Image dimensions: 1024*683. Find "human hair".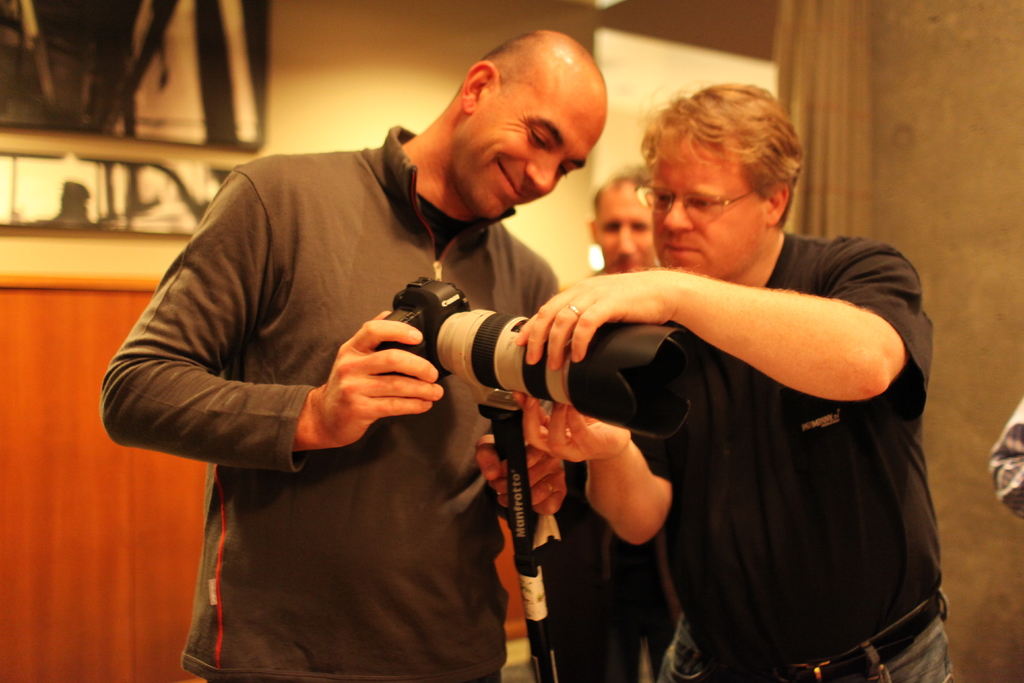
<bbox>593, 162, 652, 218</bbox>.
